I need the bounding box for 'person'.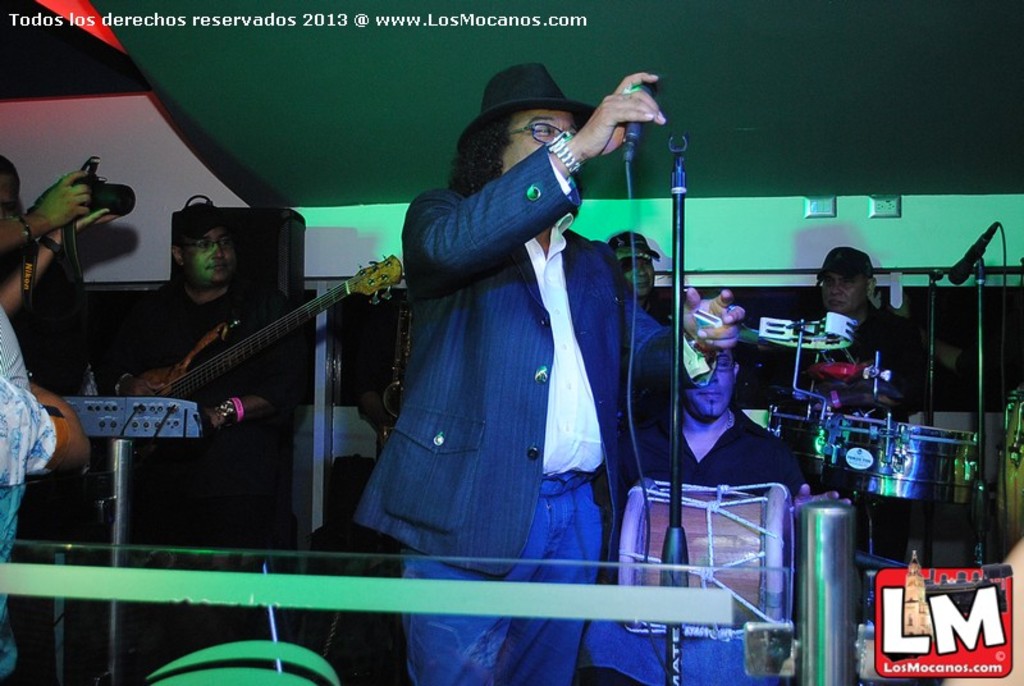
Here it is: (x1=600, y1=337, x2=818, y2=685).
